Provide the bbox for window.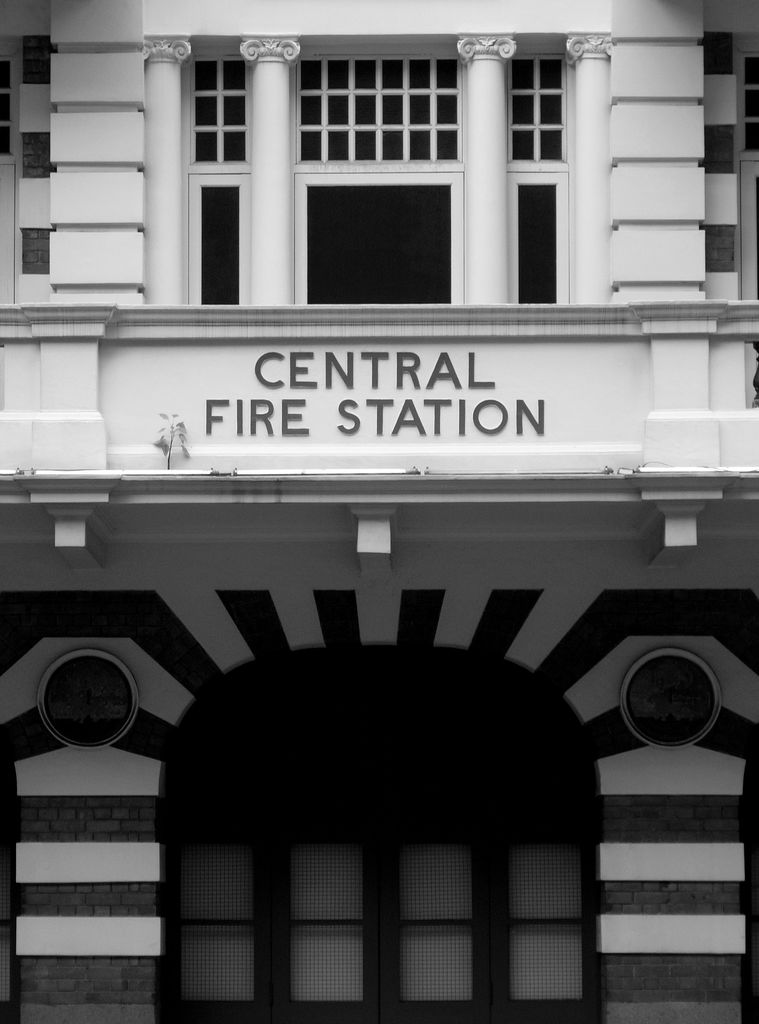
detection(179, 41, 637, 312).
